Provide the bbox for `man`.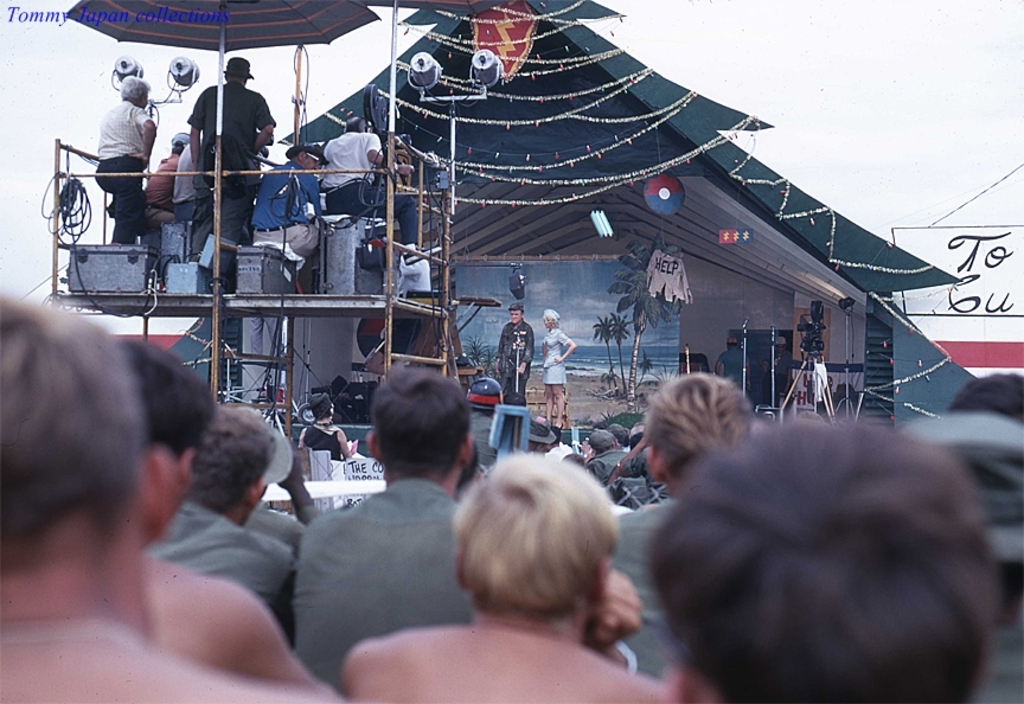
pyautogui.locateOnScreen(338, 457, 667, 703).
